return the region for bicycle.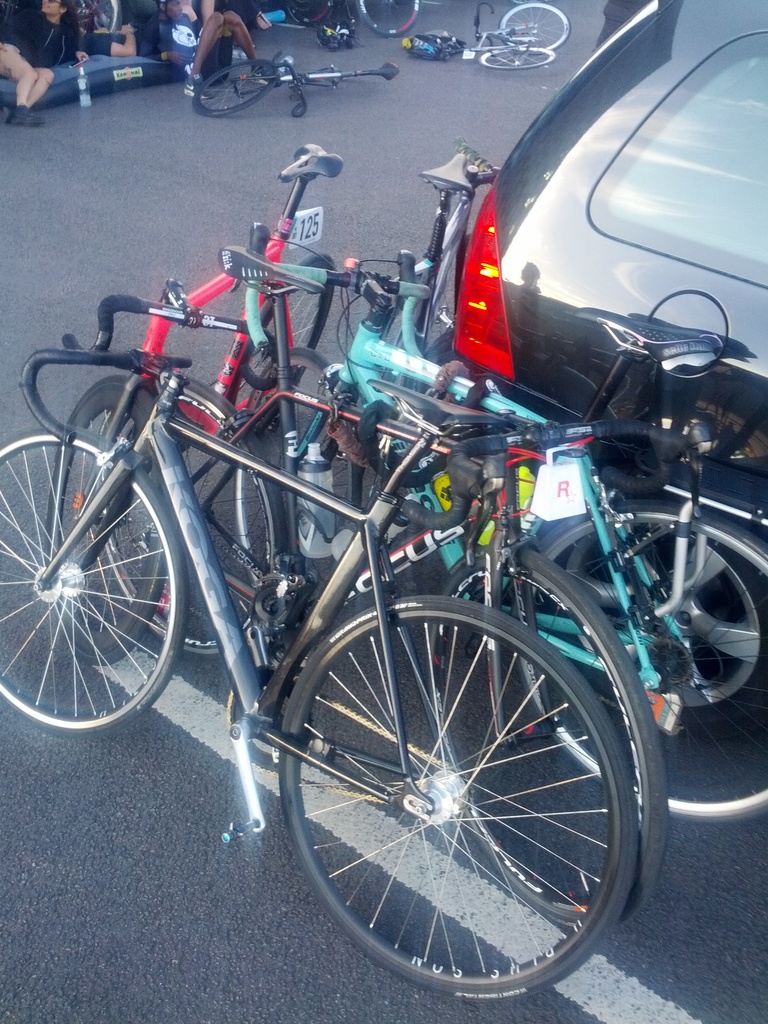
50:143:346:668.
